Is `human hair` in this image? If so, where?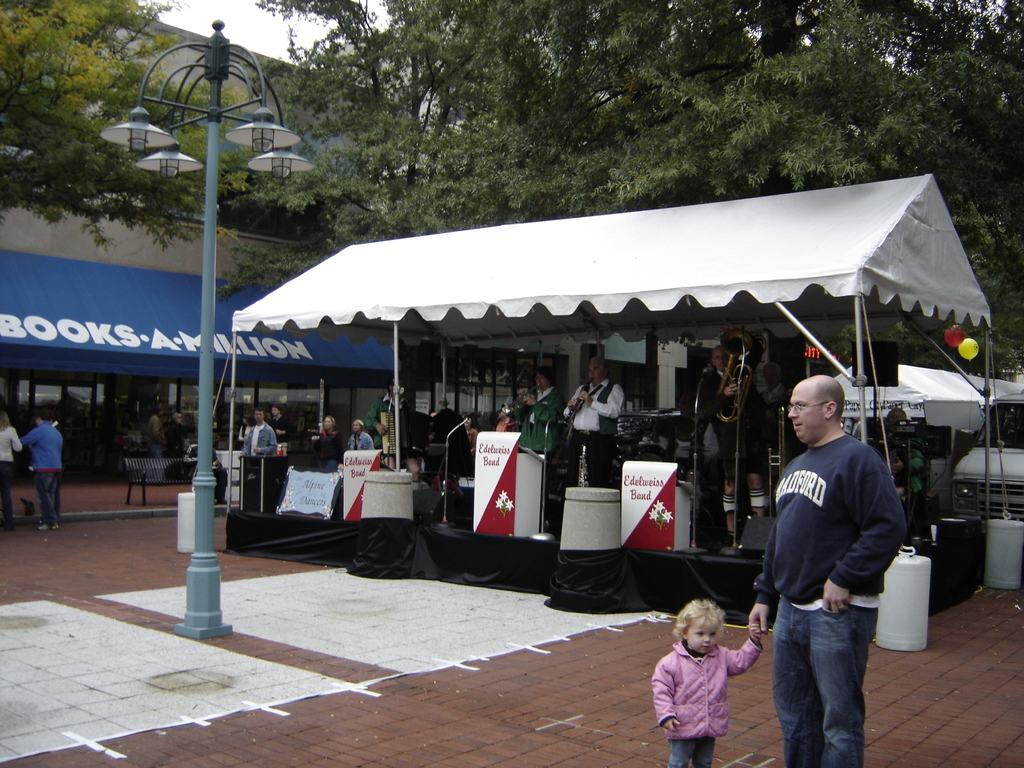
Yes, at rect(35, 406, 52, 422).
